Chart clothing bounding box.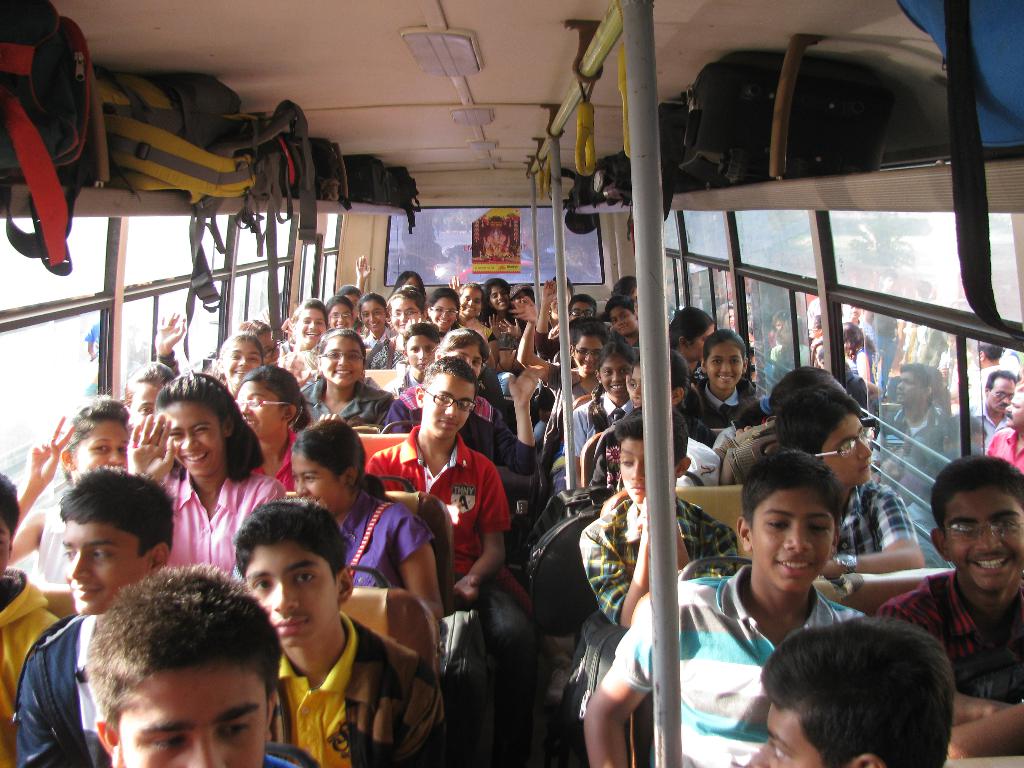
Charted: bbox(332, 487, 422, 581).
